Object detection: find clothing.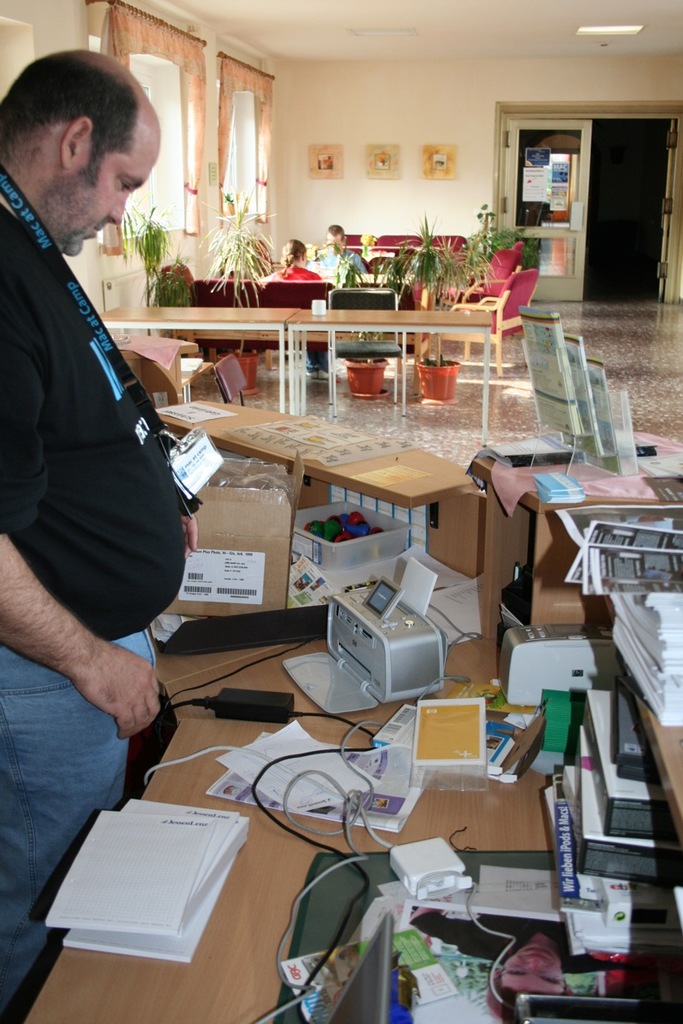
(270,267,323,292).
